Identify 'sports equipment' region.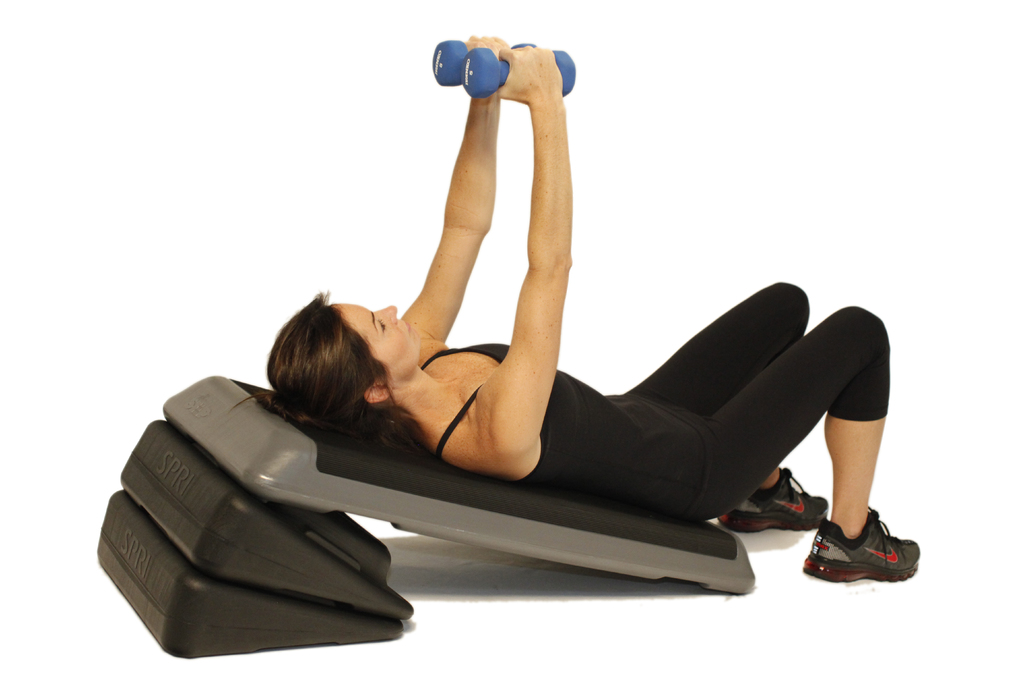
Region: [left=802, top=507, right=917, bottom=595].
